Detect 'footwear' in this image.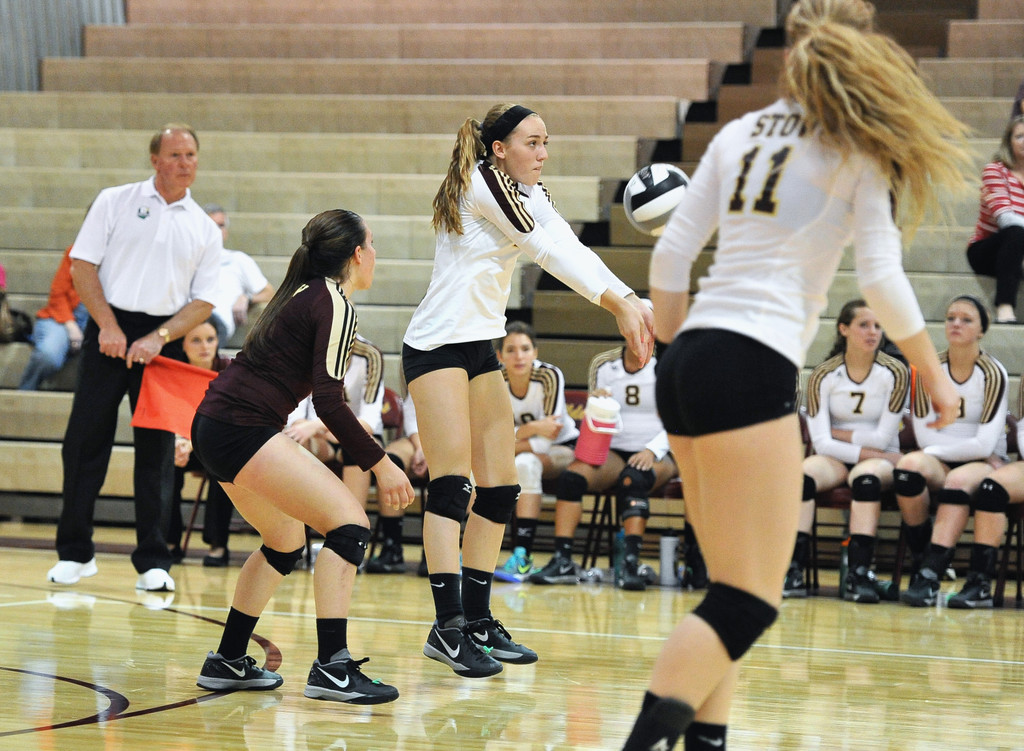
Detection: {"left": 490, "top": 545, "right": 524, "bottom": 579}.
